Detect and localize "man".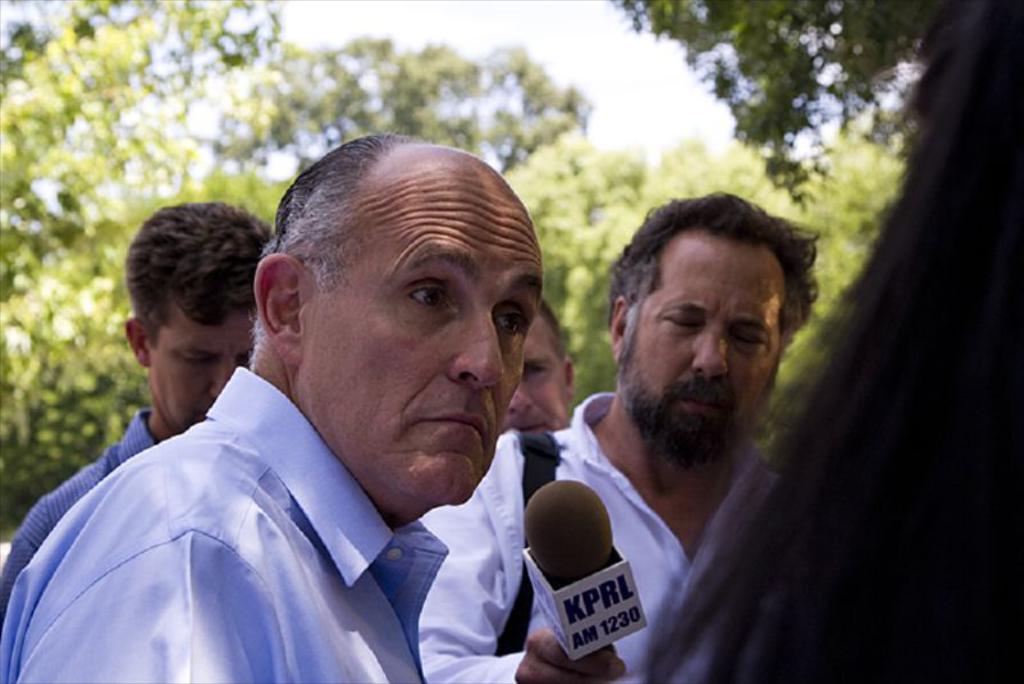
Localized at bbox=[415, 187, 818, 683].
